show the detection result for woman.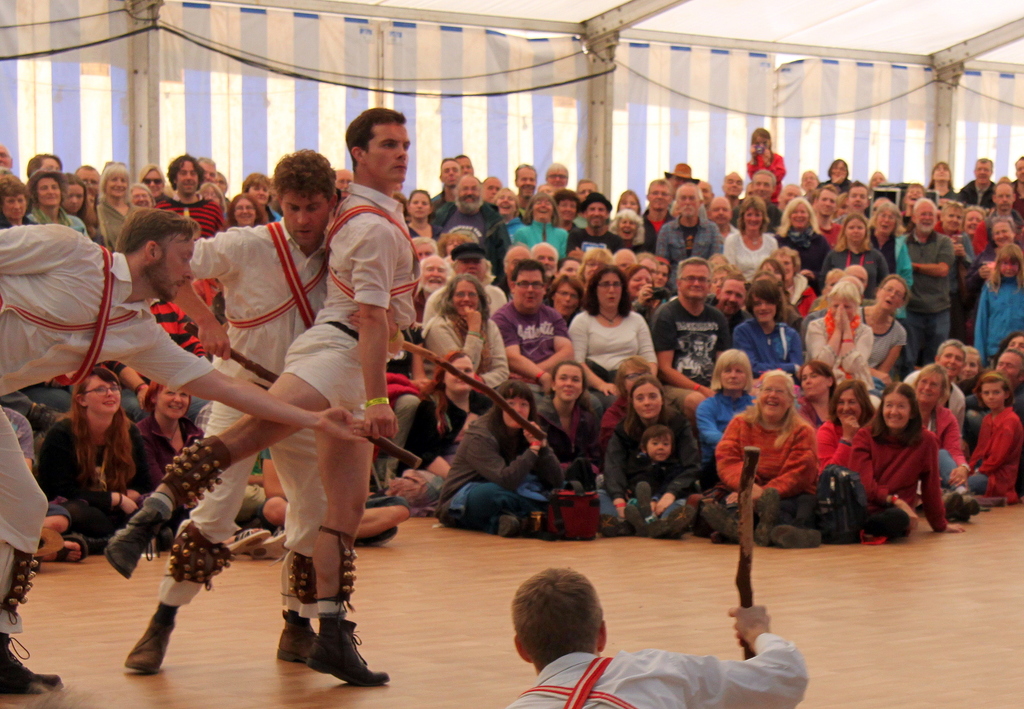
bbox=[940, 371, 1021, 494].
